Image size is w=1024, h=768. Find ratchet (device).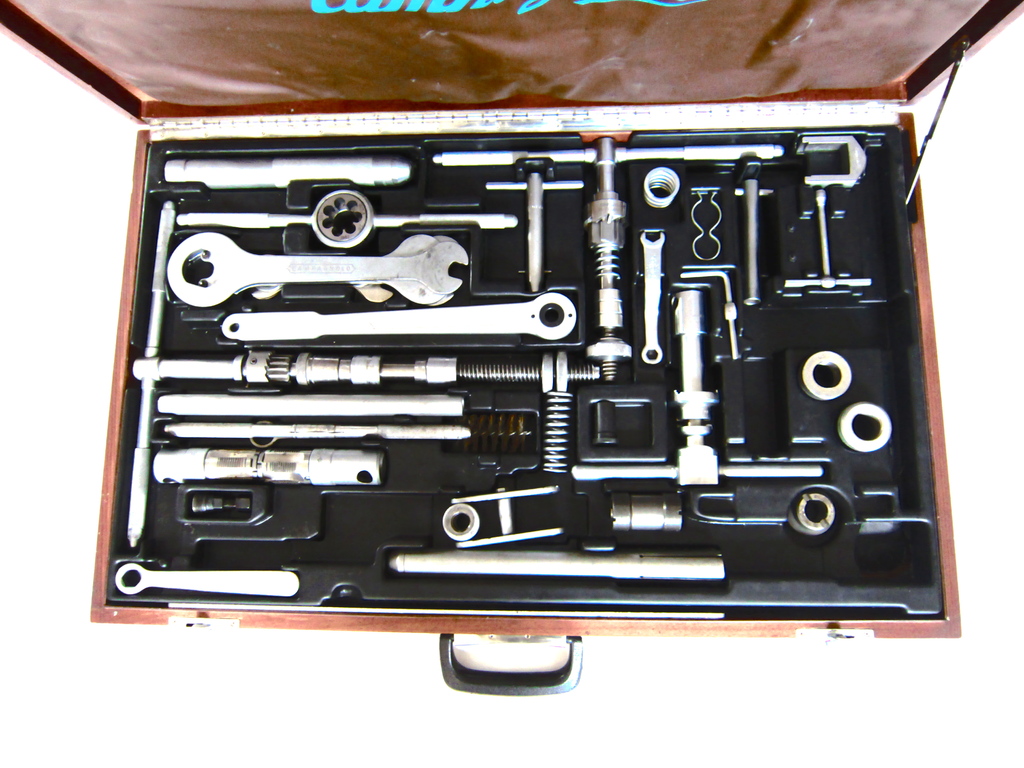
<region>164, 157, 410, 191</region>.
